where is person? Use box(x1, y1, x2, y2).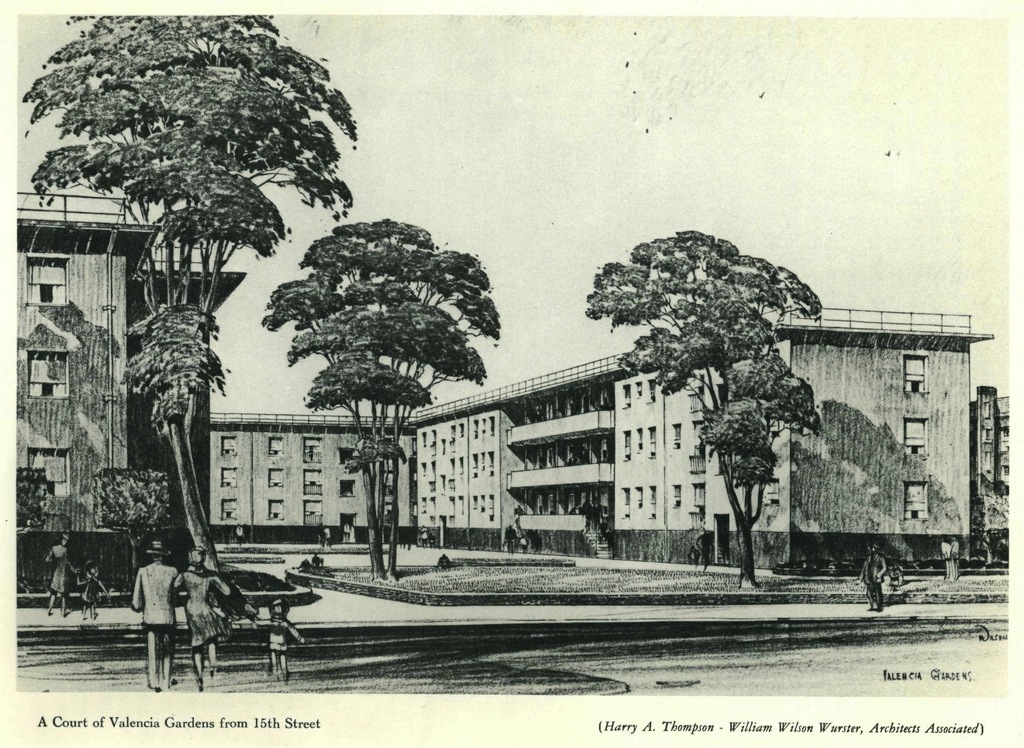
box(941, 537, 950, 573).
